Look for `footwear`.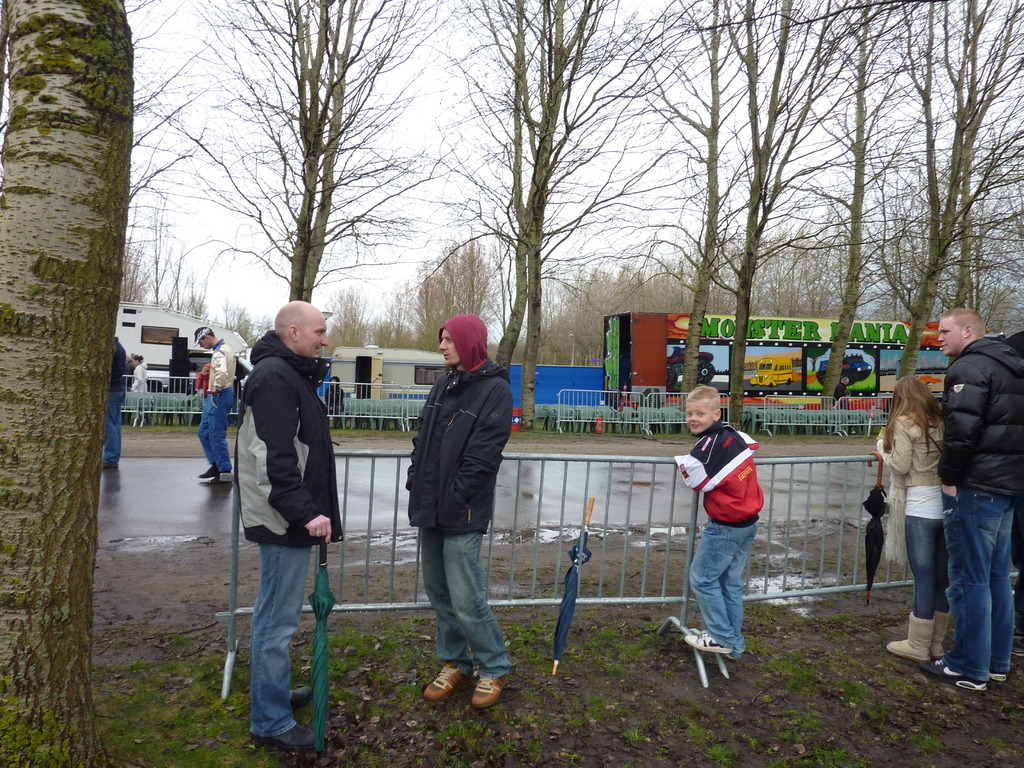
Found: region(252, 717, 316, 754).
